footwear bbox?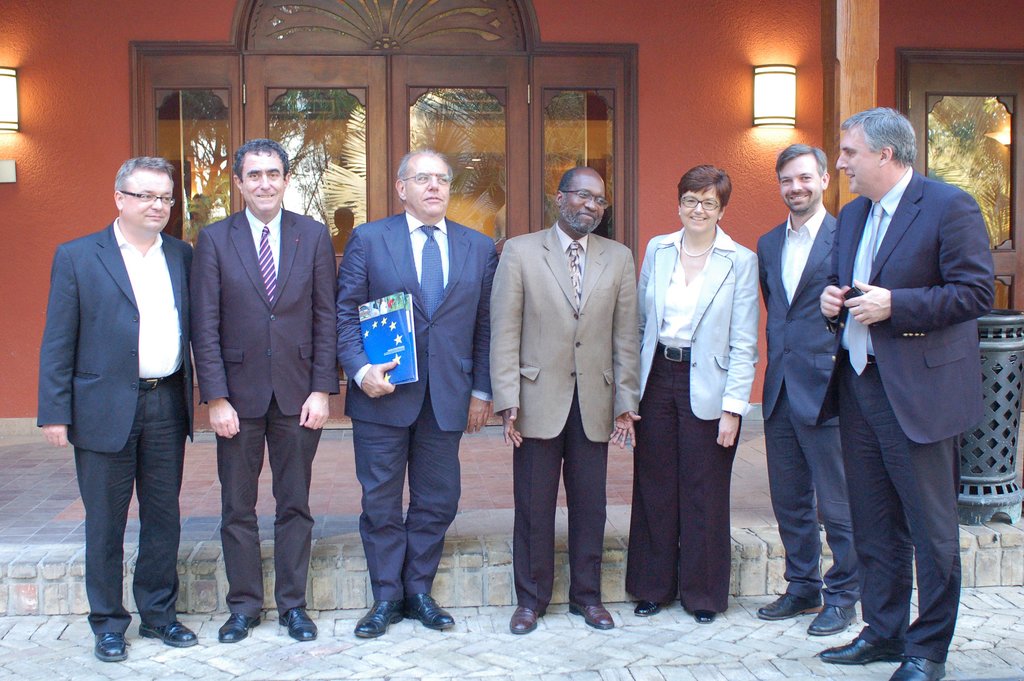
(273, 602, 323, 648)
